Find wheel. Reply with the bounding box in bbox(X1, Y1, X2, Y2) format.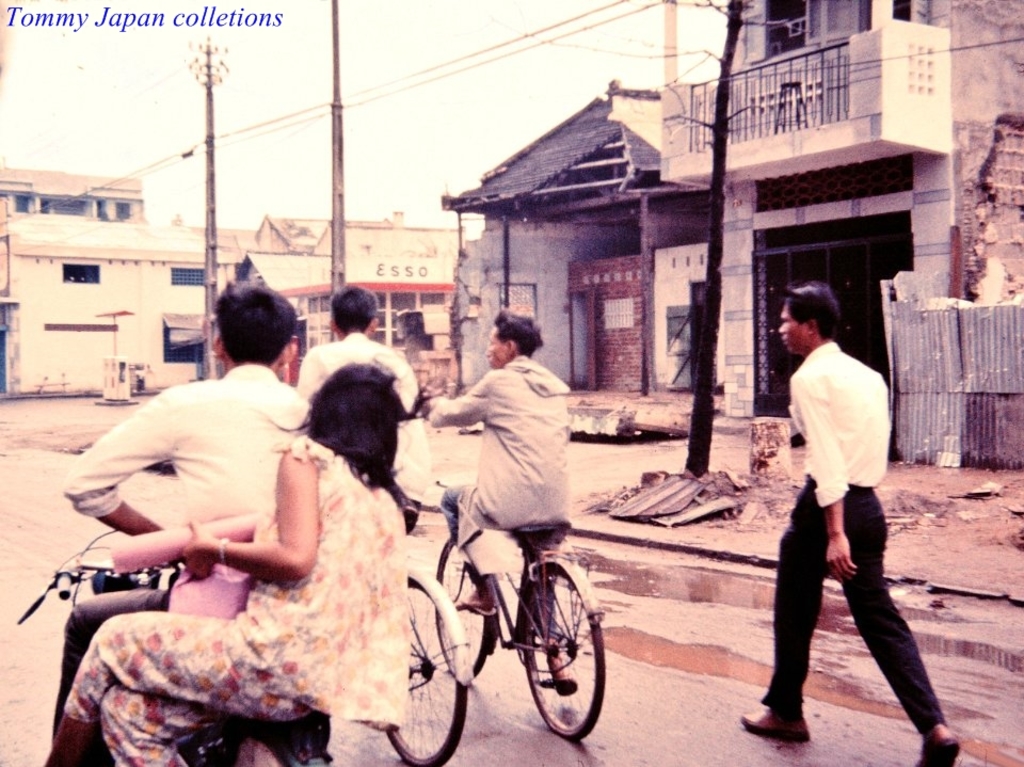
bbox(522, 570, 601, 738).
